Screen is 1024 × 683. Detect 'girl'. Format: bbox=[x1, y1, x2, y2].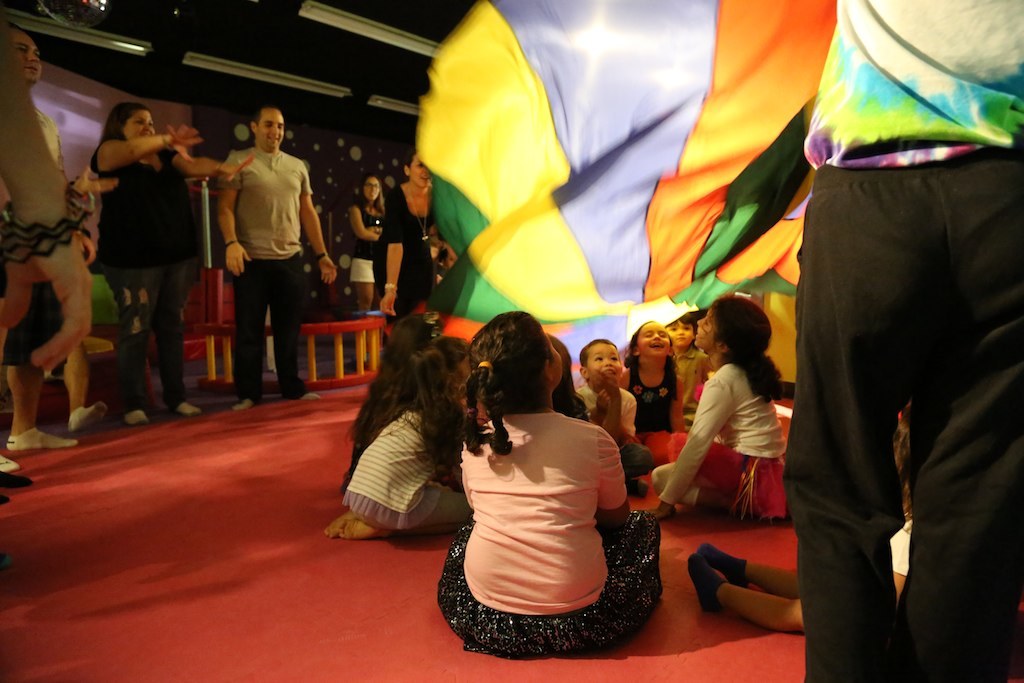
bbox=[435, 312, 662, 653].
